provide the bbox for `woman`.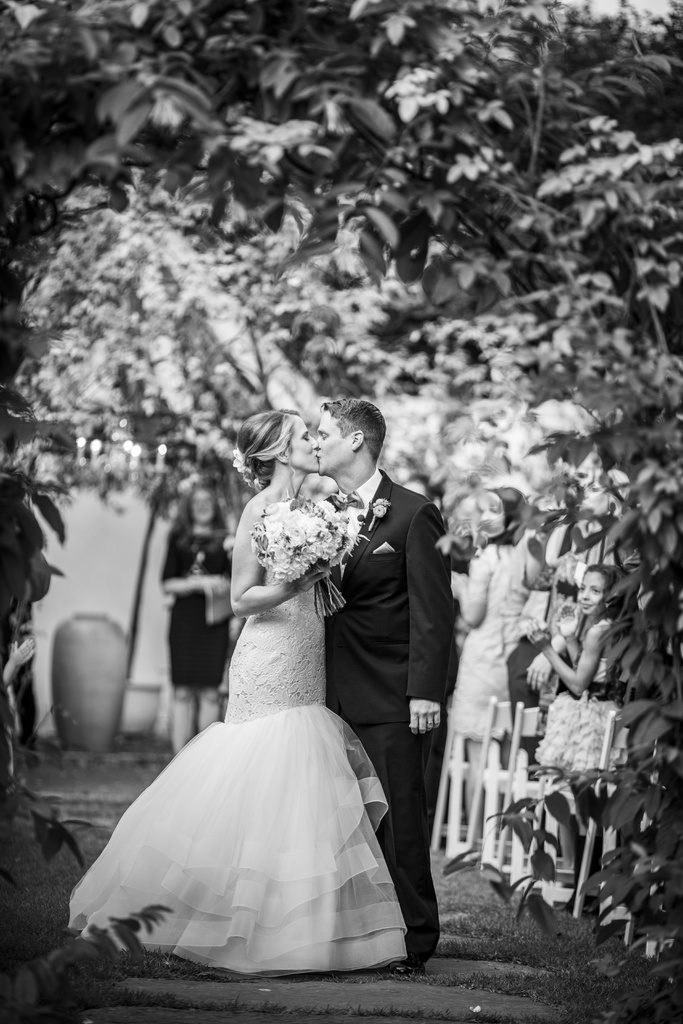
(154, 483, 238, 748).
